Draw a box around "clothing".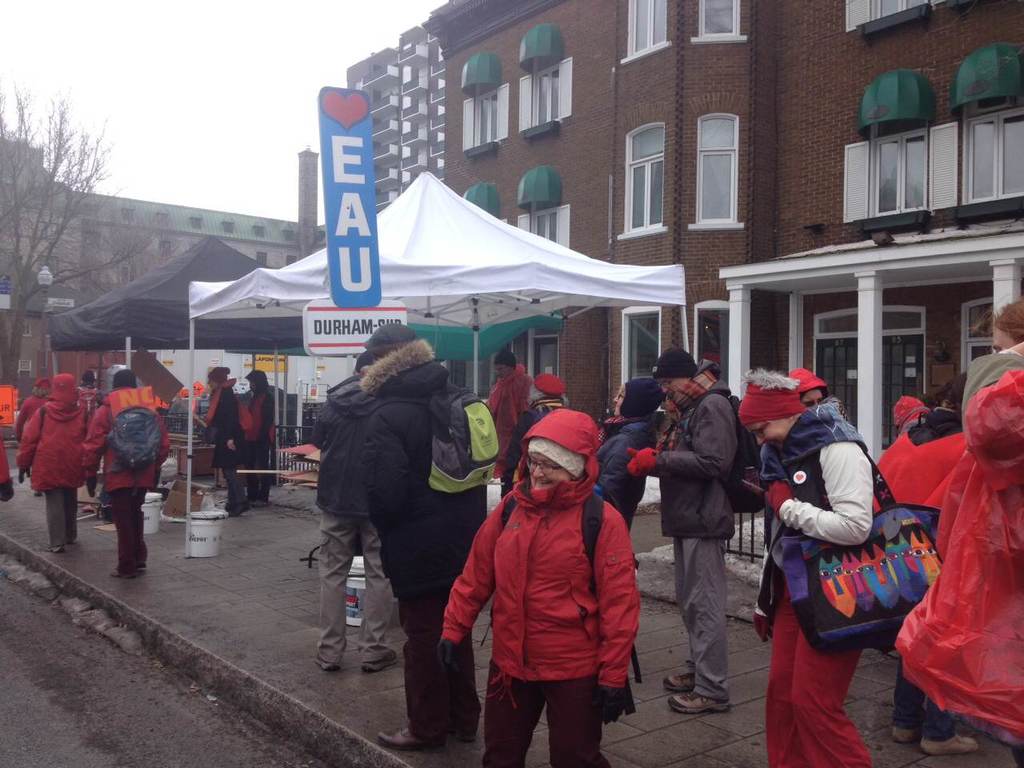
(746, 399, 878, 767).
